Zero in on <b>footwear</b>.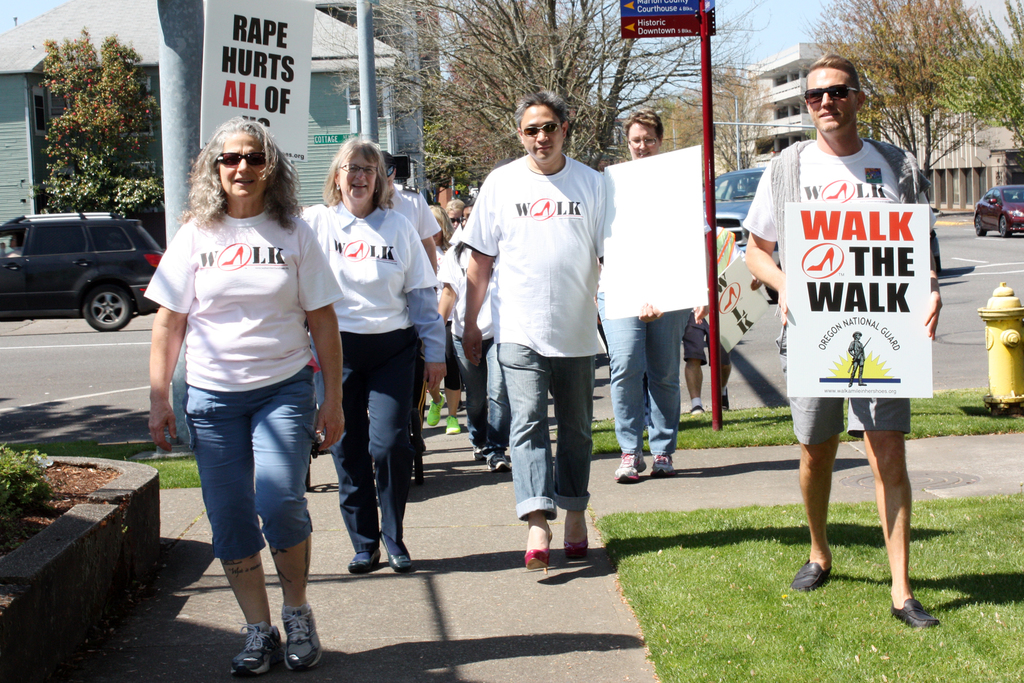
Zeroed in: x1=445, y1=415, x2=461, y2=435.
